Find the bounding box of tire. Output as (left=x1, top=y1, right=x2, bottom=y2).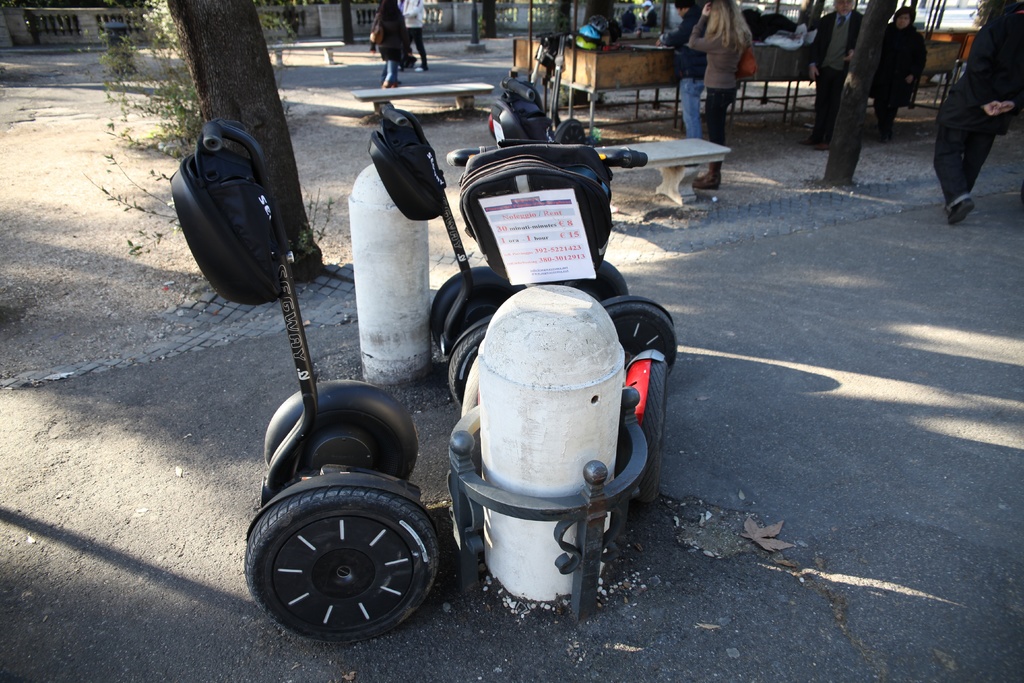
(left=439, top=287, right=506, bottom=343).
